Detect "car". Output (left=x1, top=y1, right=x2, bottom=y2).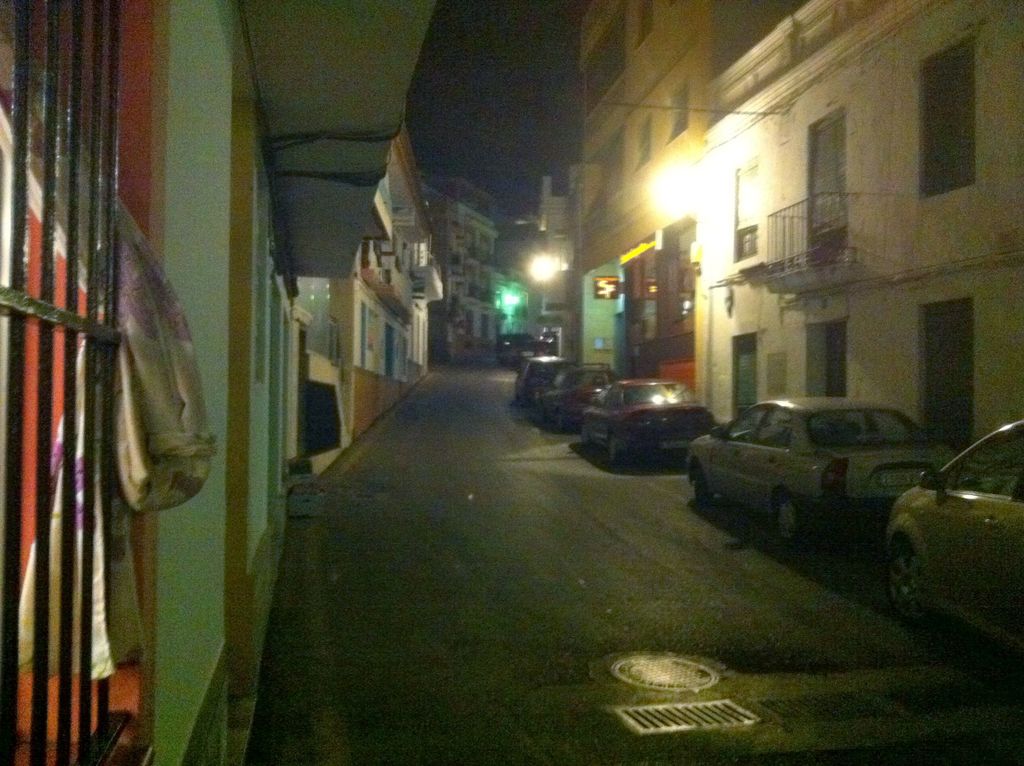
(left=532, top=364, right=617, bottom=435).
